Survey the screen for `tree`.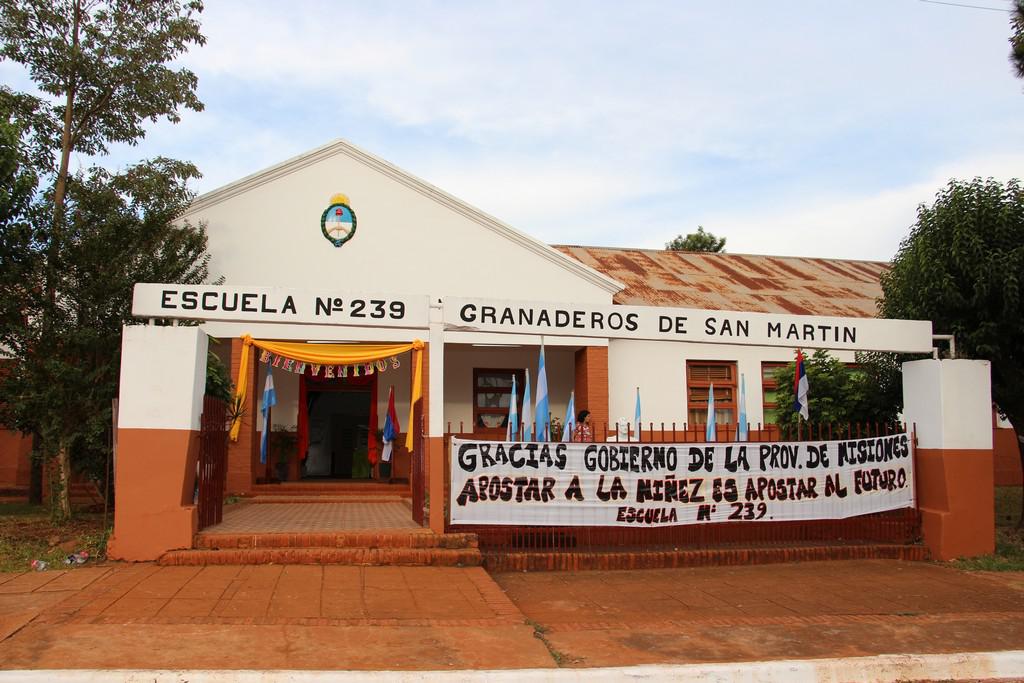
Survey found: rect(872, 173, 1023, 443).
